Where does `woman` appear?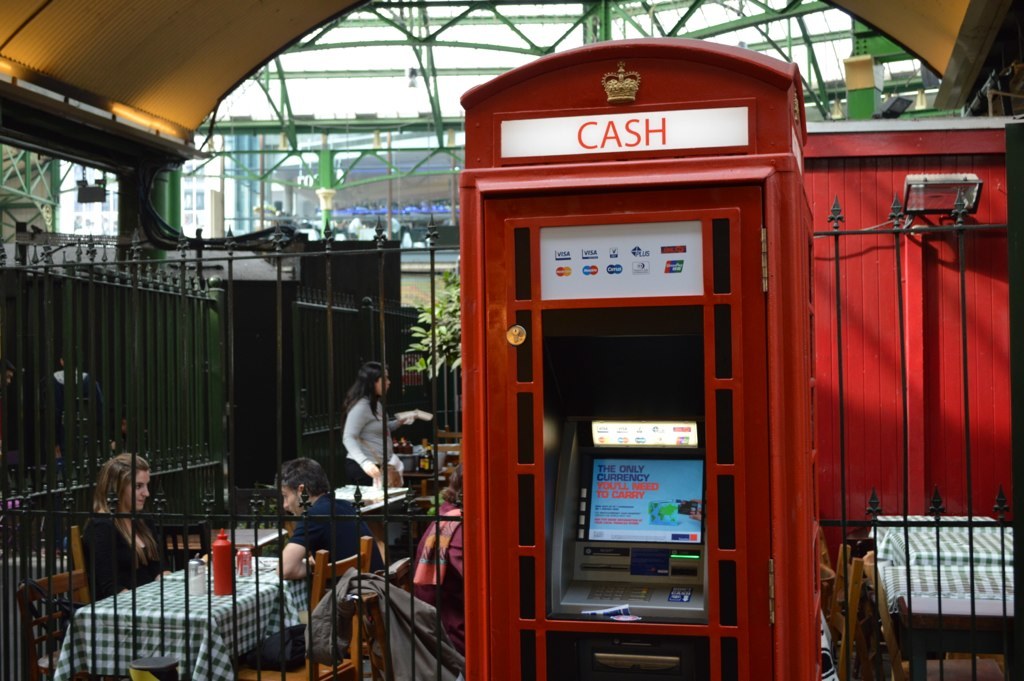
Appears at [330,364,422,510].
